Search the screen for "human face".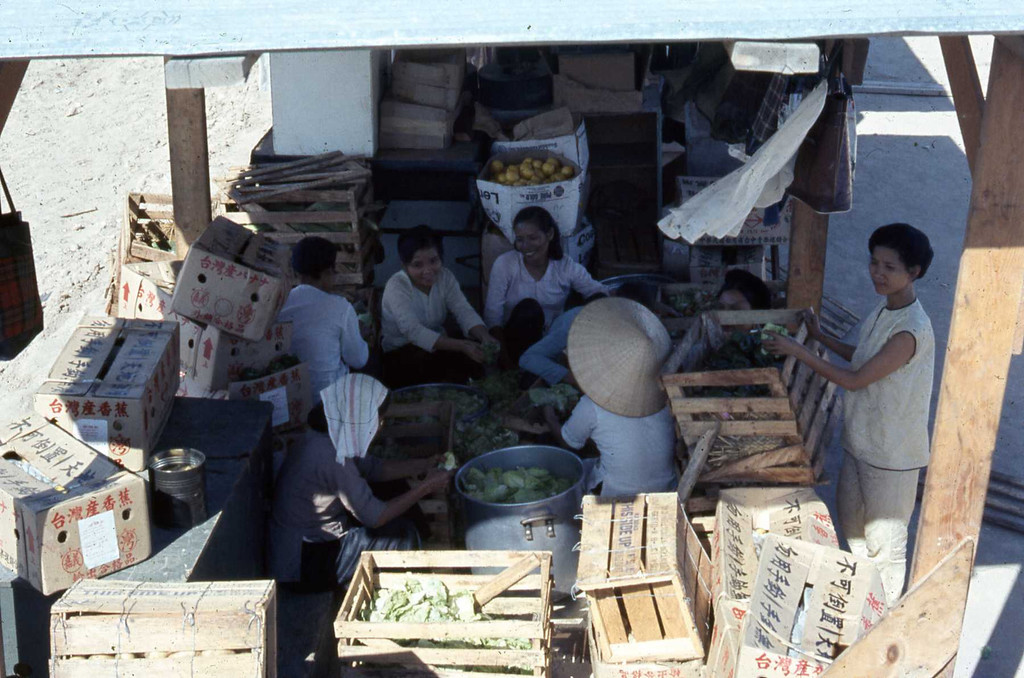
Found at (412, 250, 440, 285).
